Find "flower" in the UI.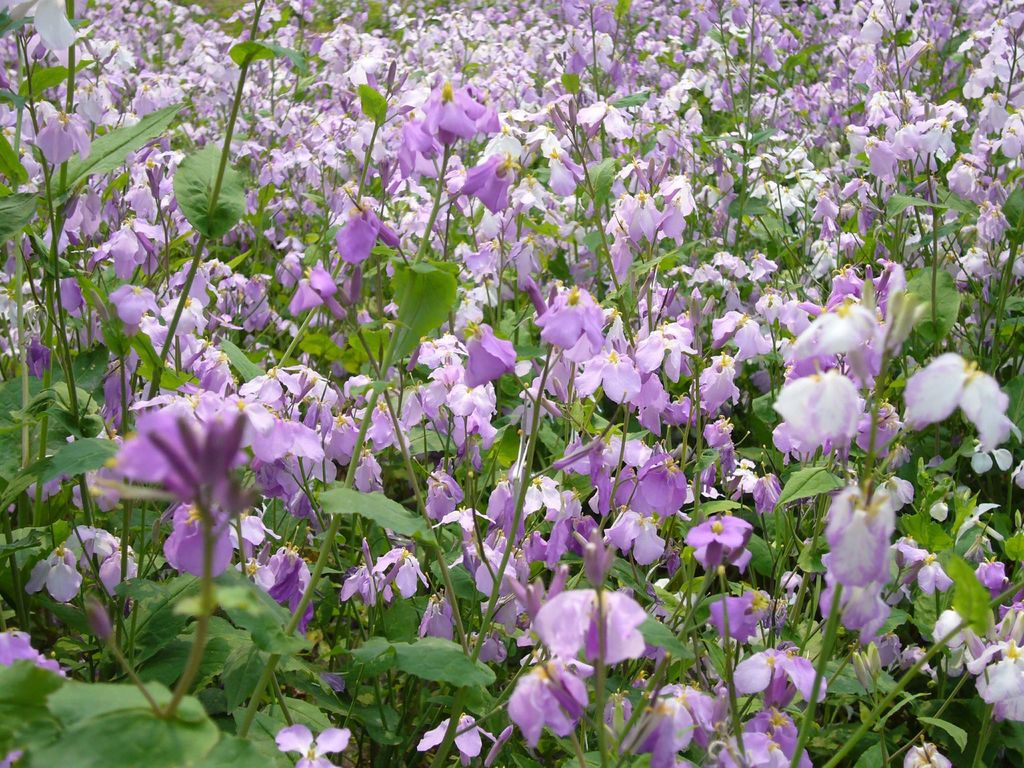
UI element at bbox=(0, 634, 70, 767).
